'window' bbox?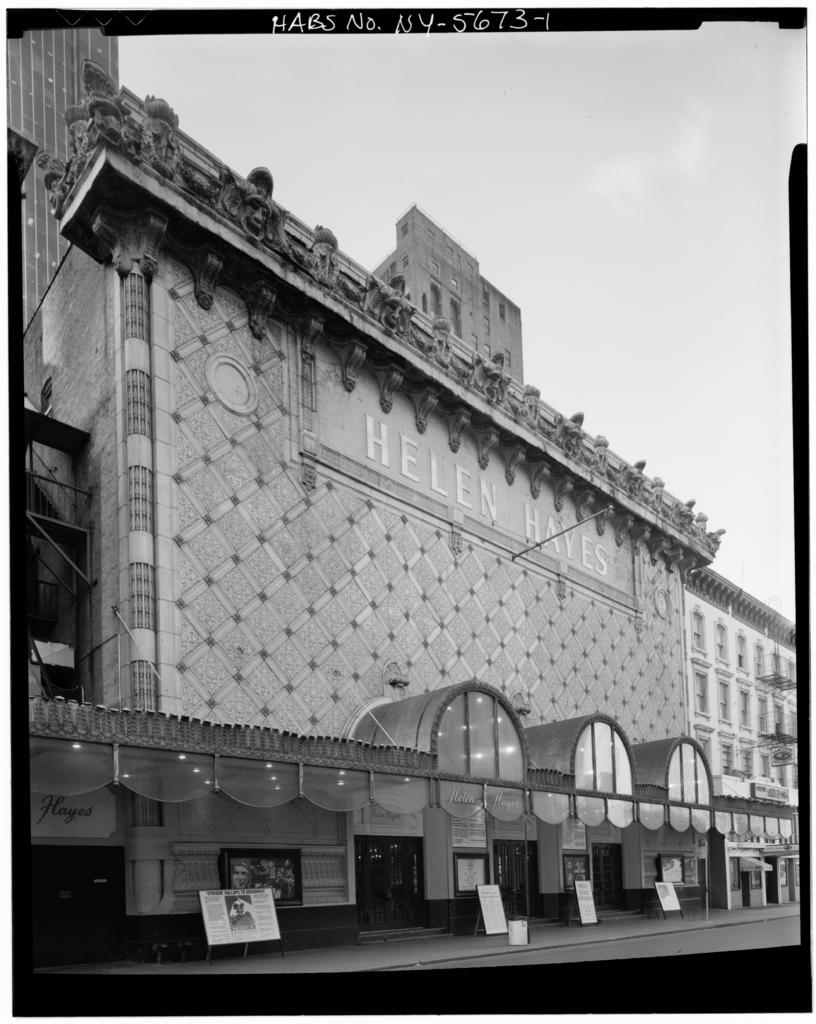
[x1=744, y1=684, x2=753, y2=731]
